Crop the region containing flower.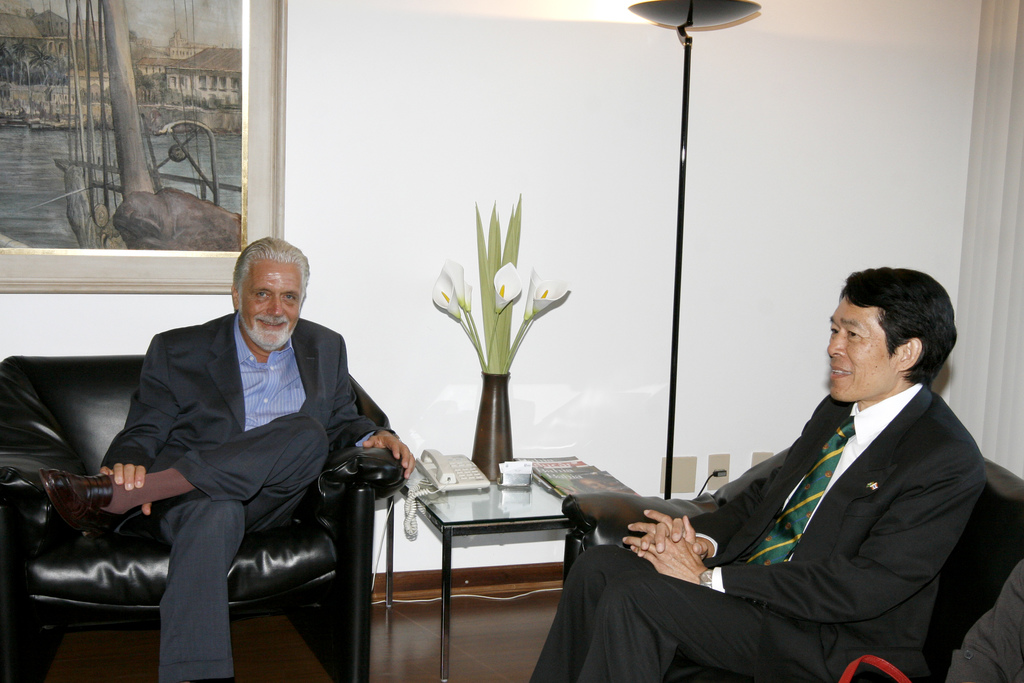
Crop region: locate(431, 267, 462, 320).
